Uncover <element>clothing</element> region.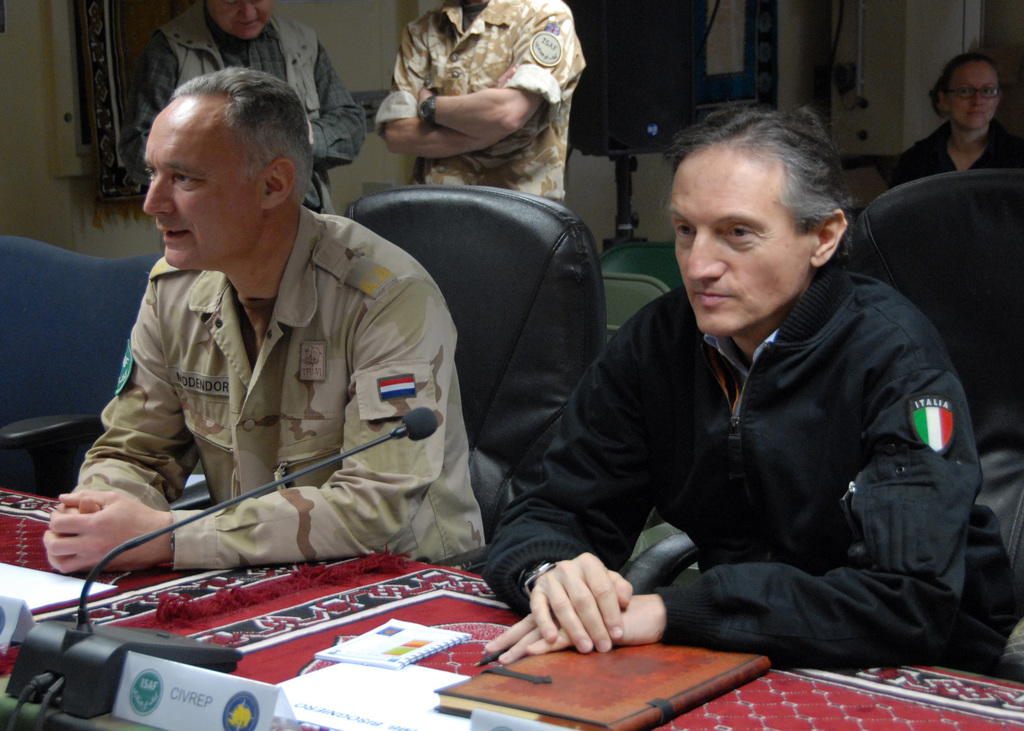
Uncovered: l=118, t=0, r=368, b=213.
